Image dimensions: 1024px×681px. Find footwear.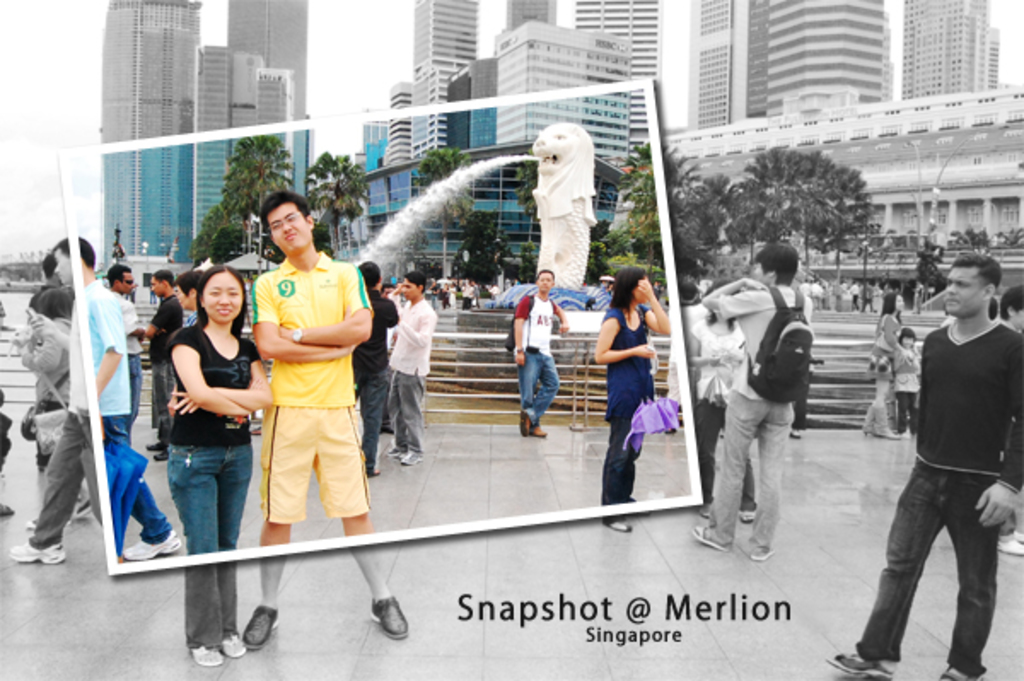
244 604 282 650.
